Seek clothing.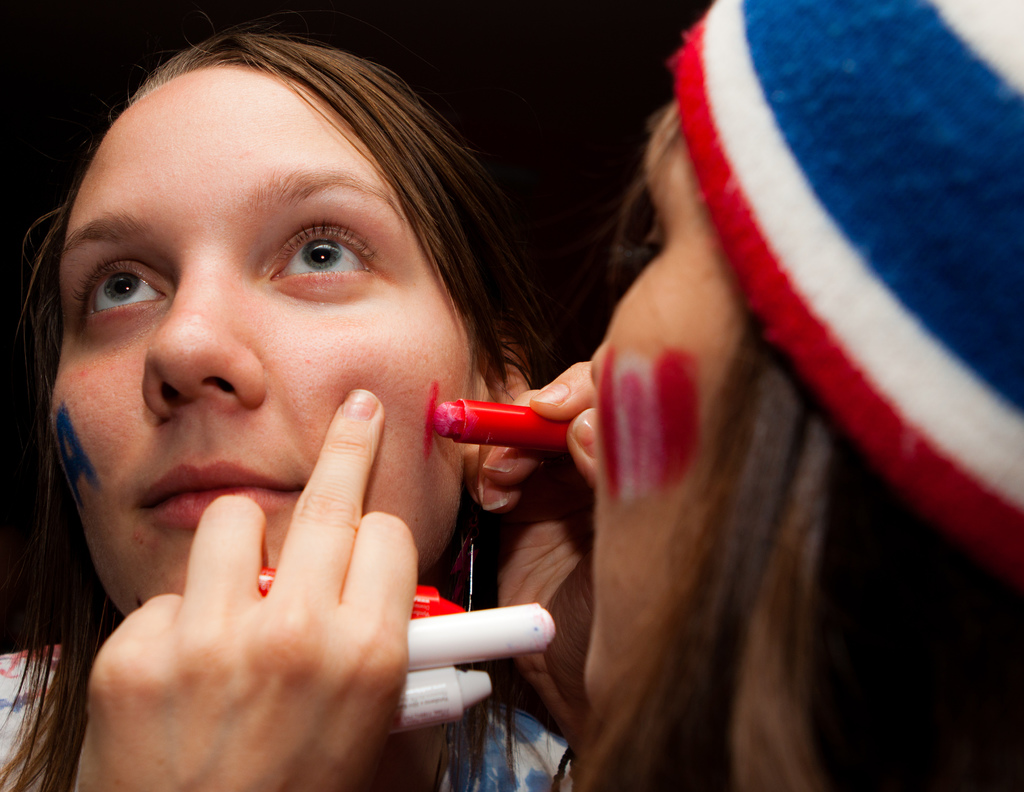
660, 0, 1023, 574.
